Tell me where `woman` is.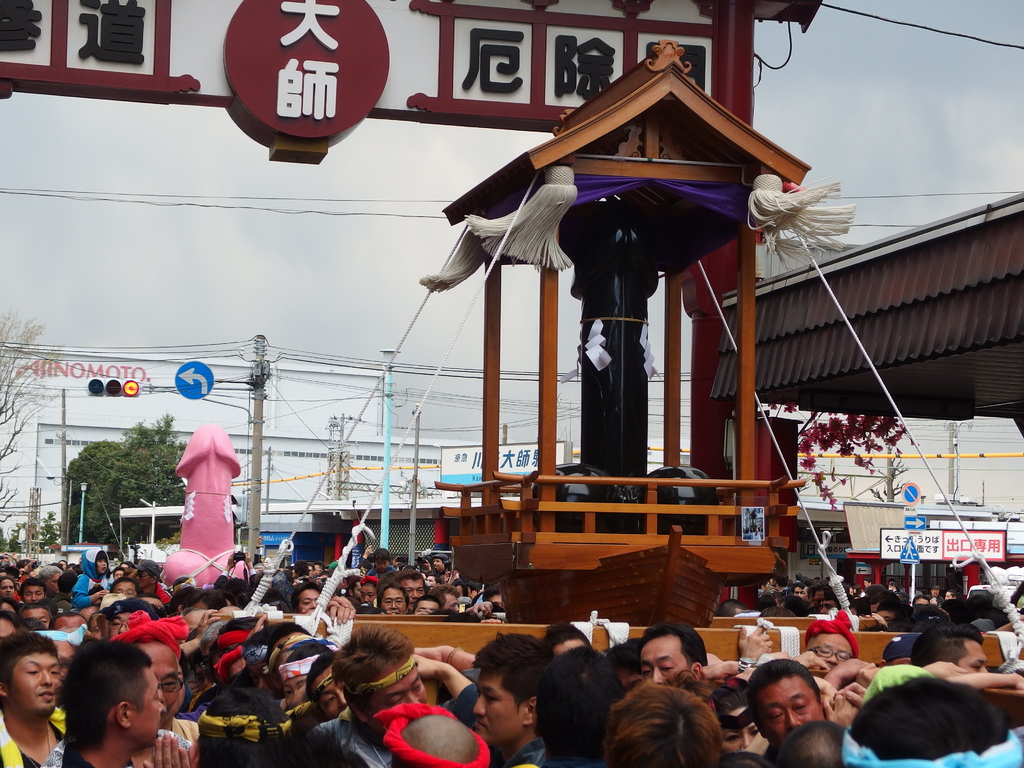
`woman` is at [4,635,71,765].
